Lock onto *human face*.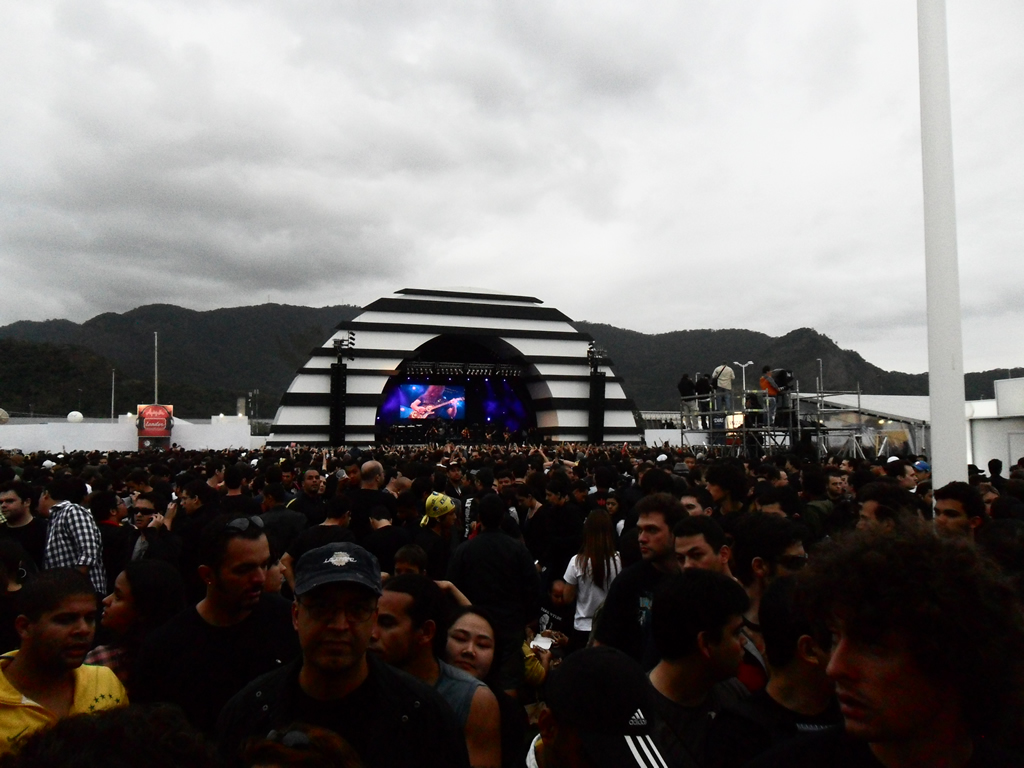
Locked: 35/598/93/665.
